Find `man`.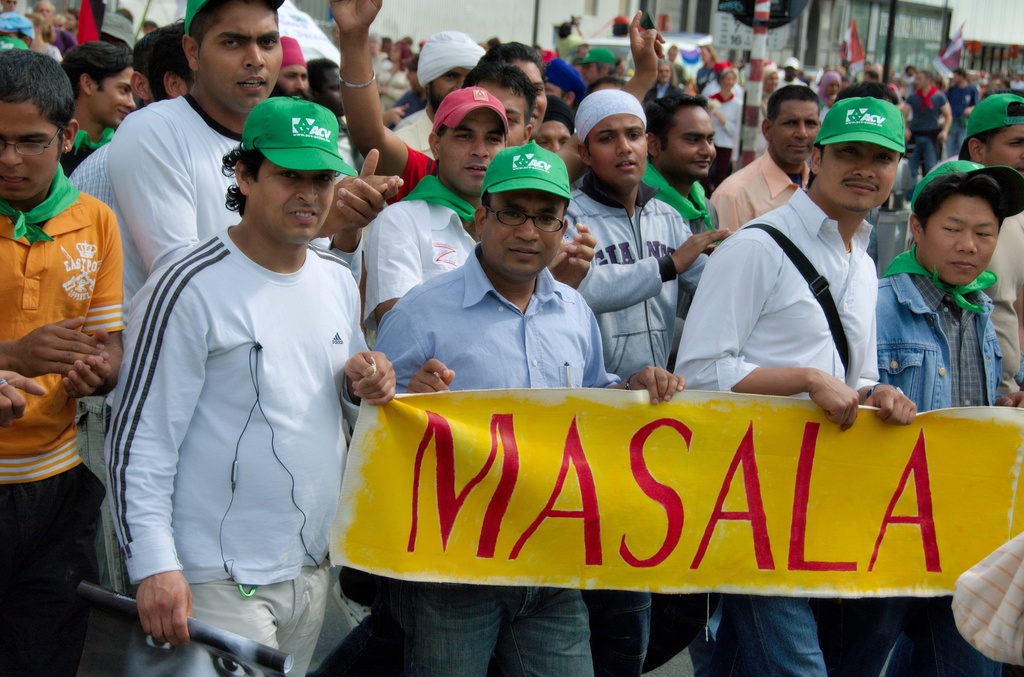
(left=876, top=154, right=1023, bottom=676).
